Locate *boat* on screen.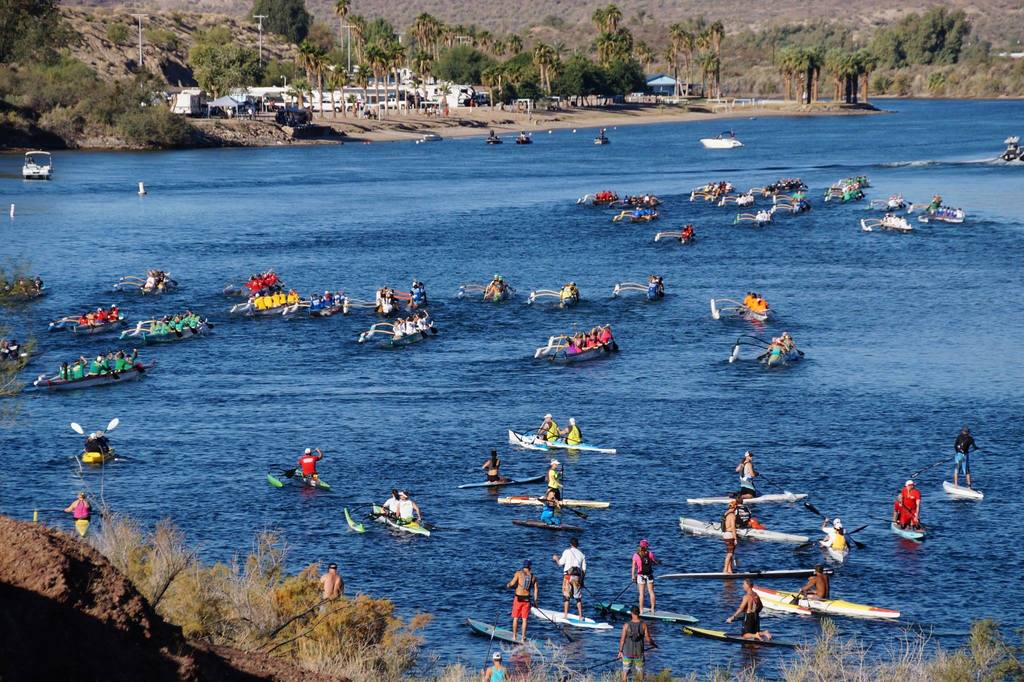
On screen at bbox=[614, 205, 660, 224].
